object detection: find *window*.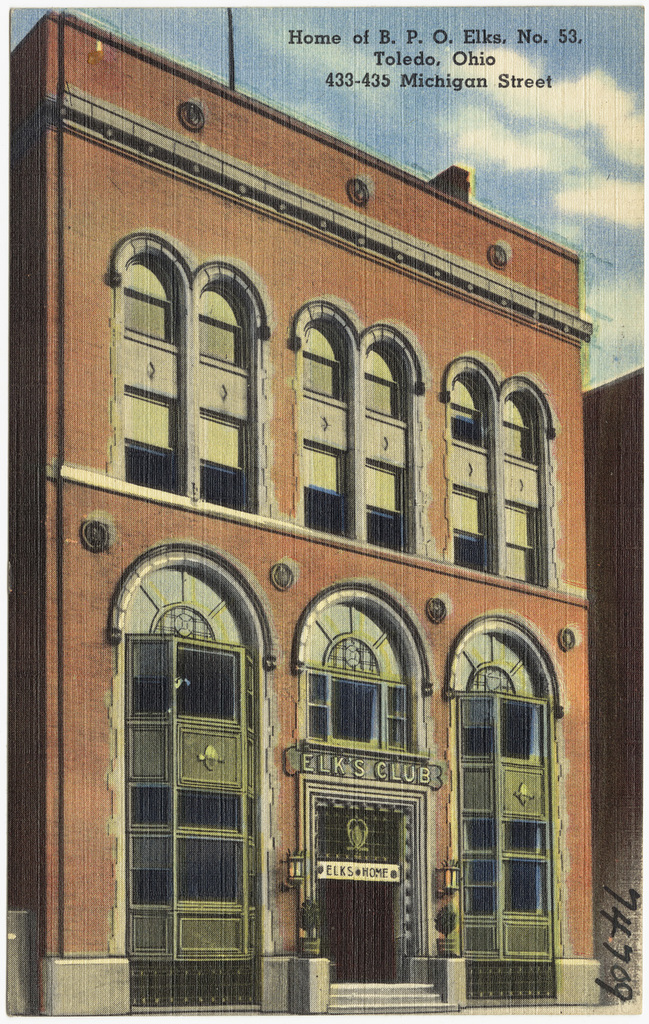
106, 231, 268, 521.
